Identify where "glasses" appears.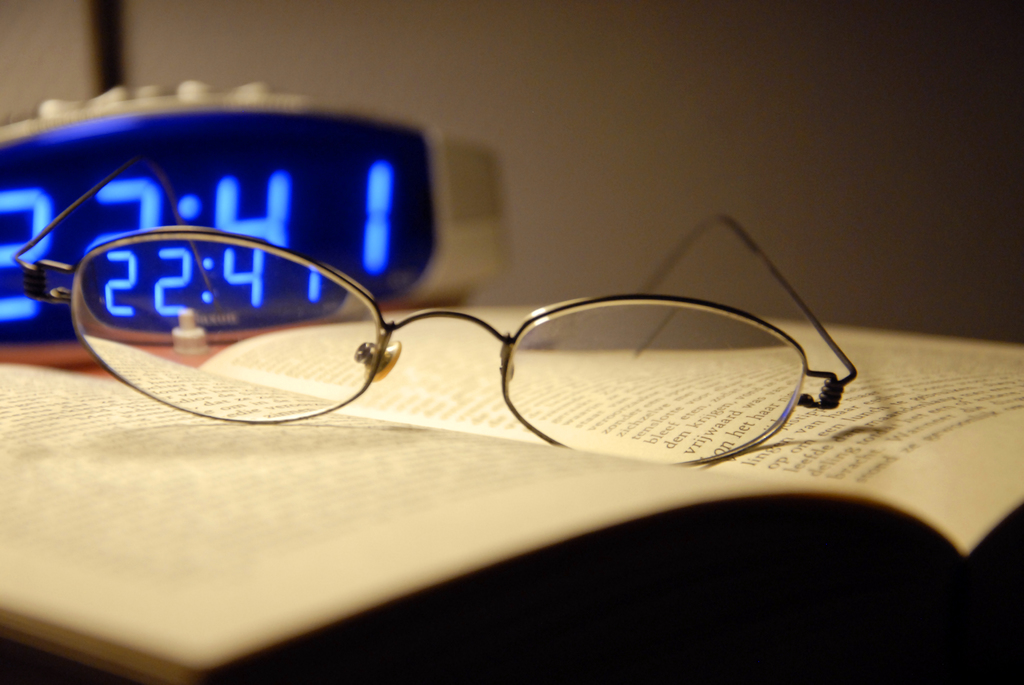
Appears at 6/154/848/457.
